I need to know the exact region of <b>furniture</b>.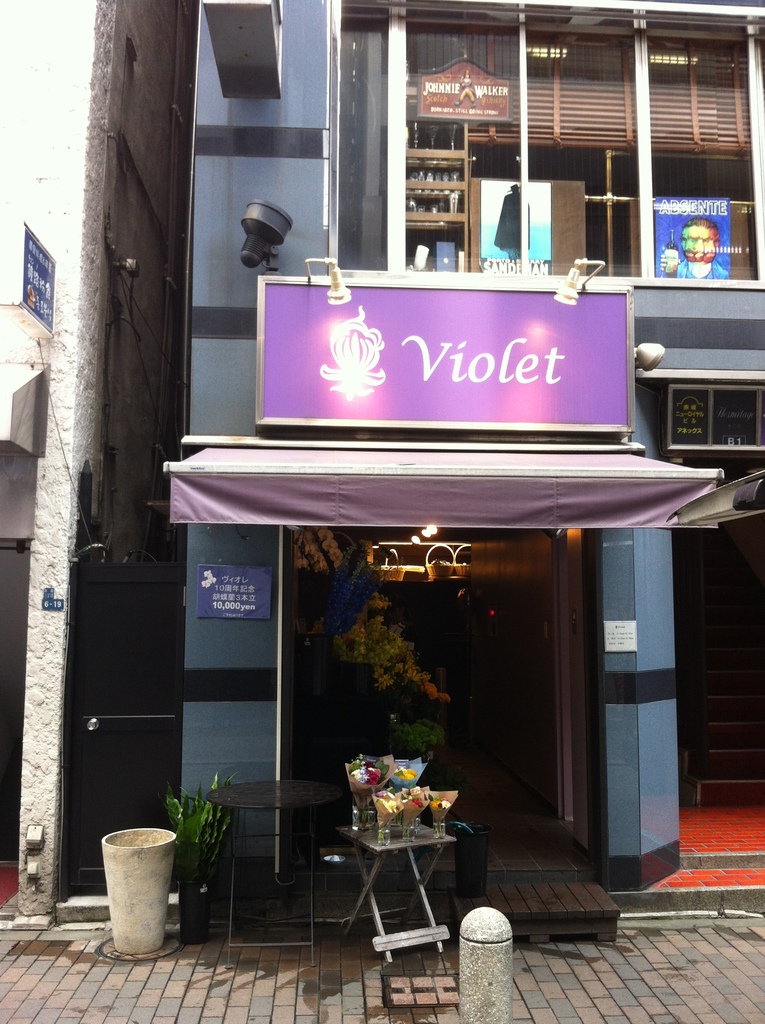
Region: detection(475, 180, 587, 274).
